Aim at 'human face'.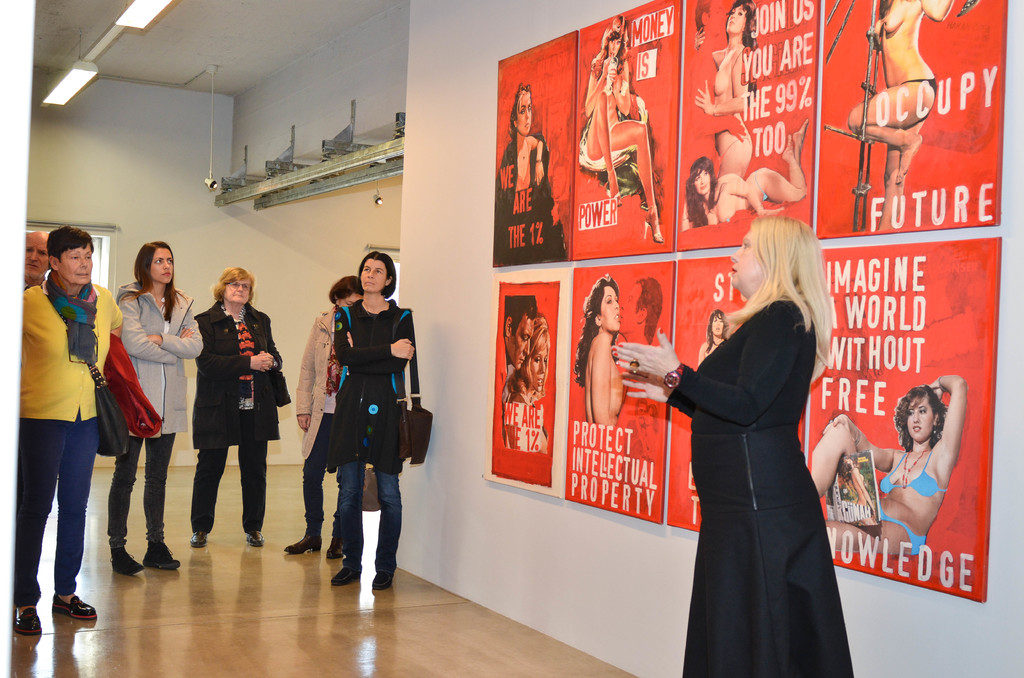
Aimed at [905,394,941,437].
